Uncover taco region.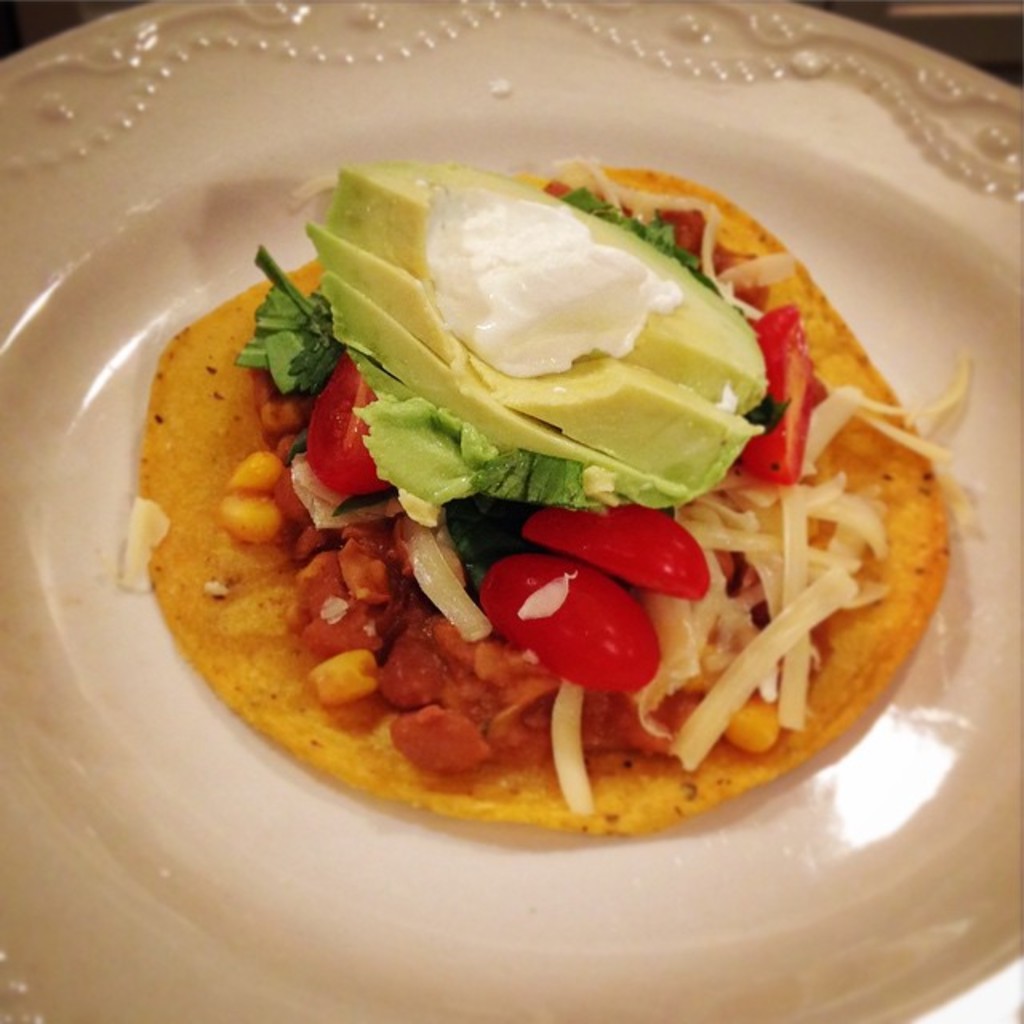
Uncovered: 122,163,968,838.
